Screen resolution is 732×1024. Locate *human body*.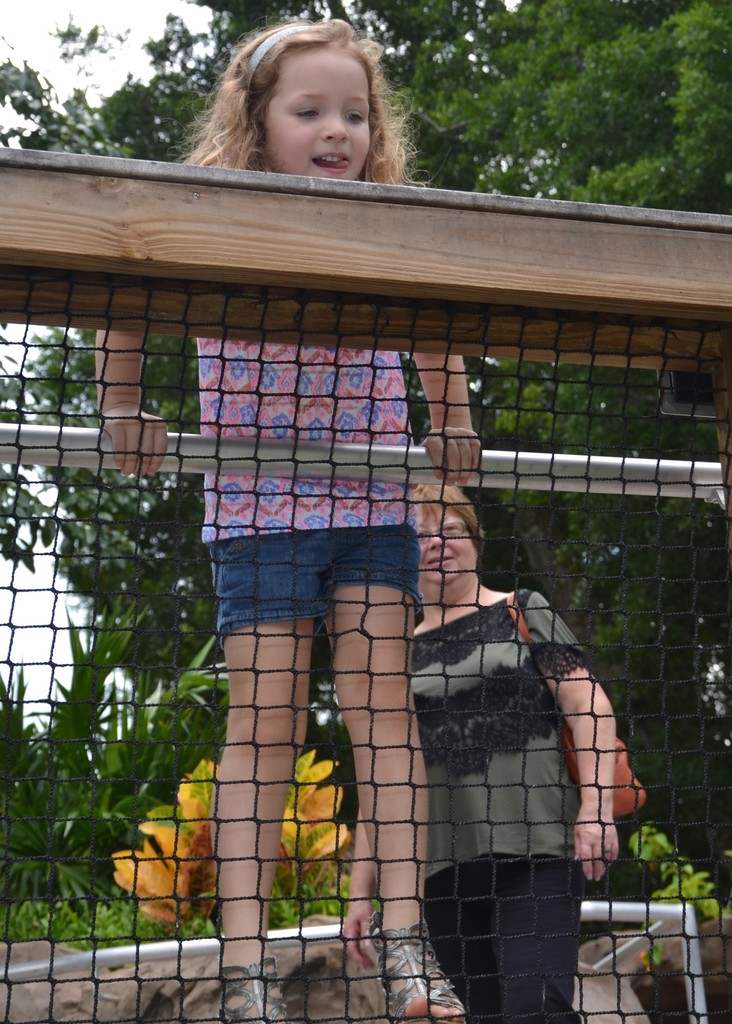
(360, 448, 638, 996).
